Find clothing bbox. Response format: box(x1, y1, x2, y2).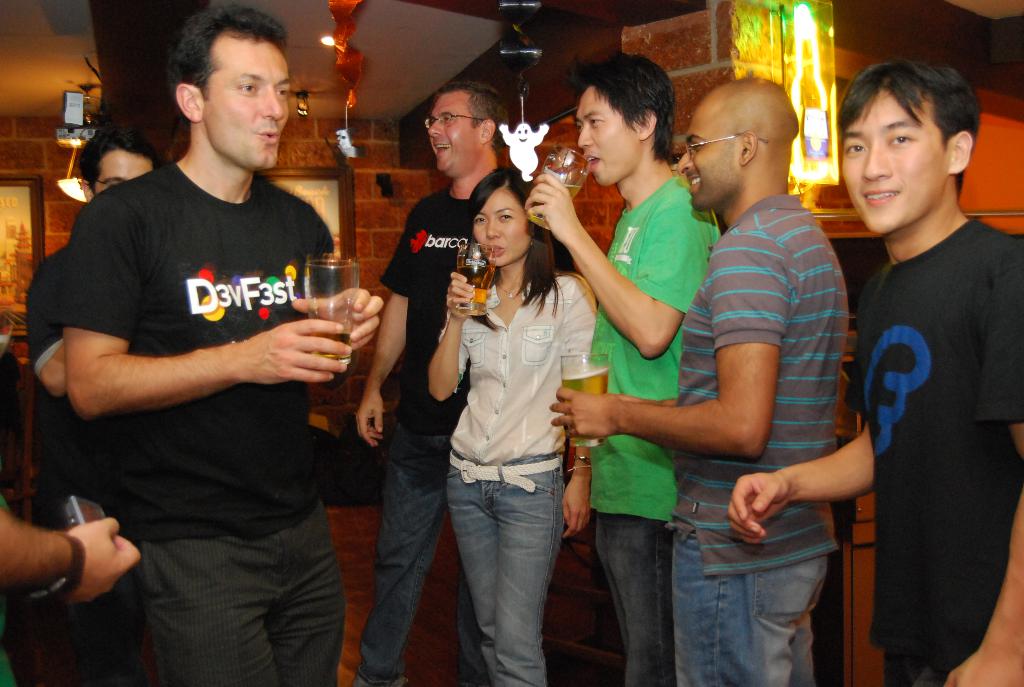
box(20, 238, 145, 686).
